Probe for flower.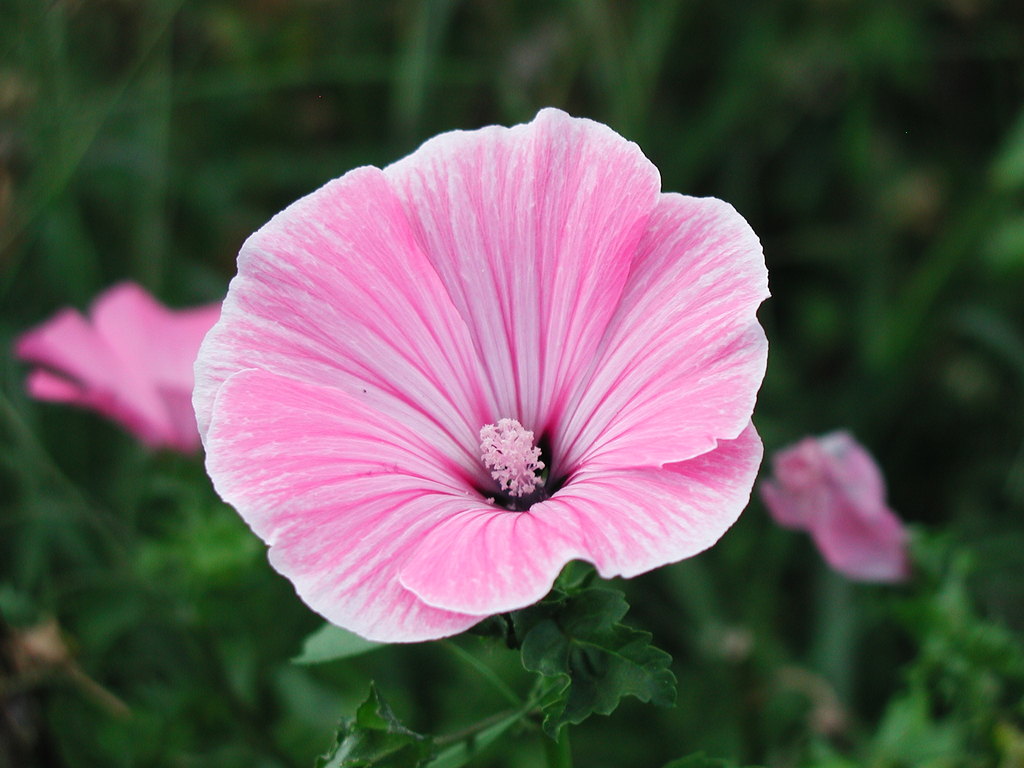
Probe result: detection(173, 120, 799, 676).
